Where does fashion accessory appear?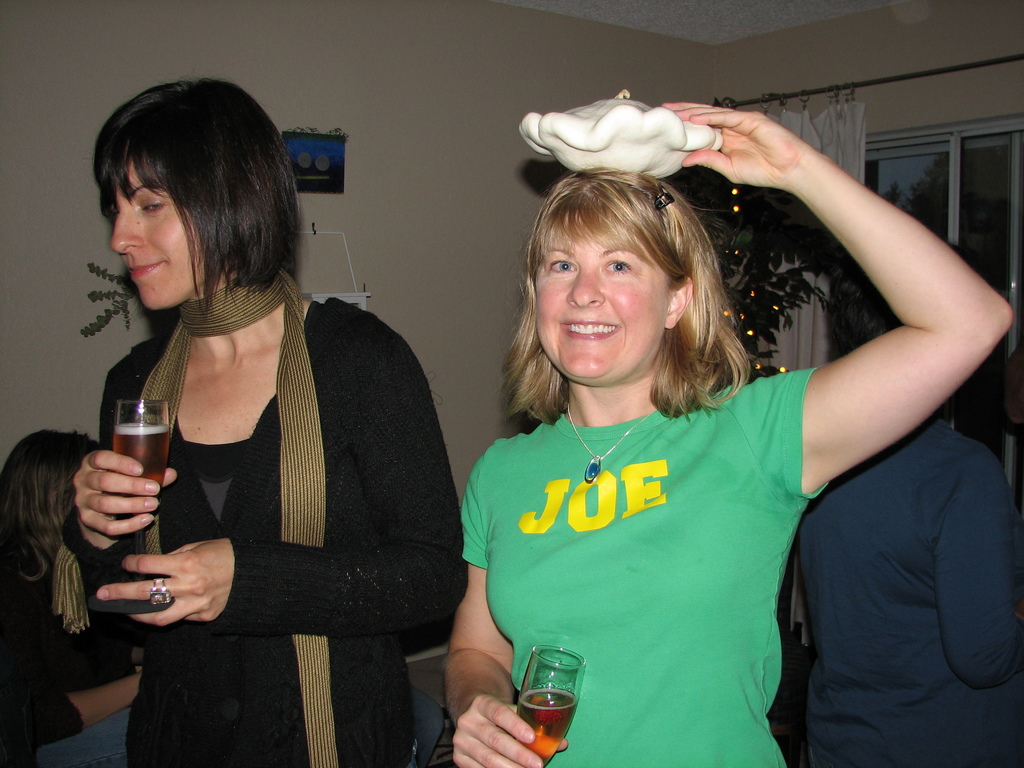
Appears at rect(150, 576, 171, 608).
